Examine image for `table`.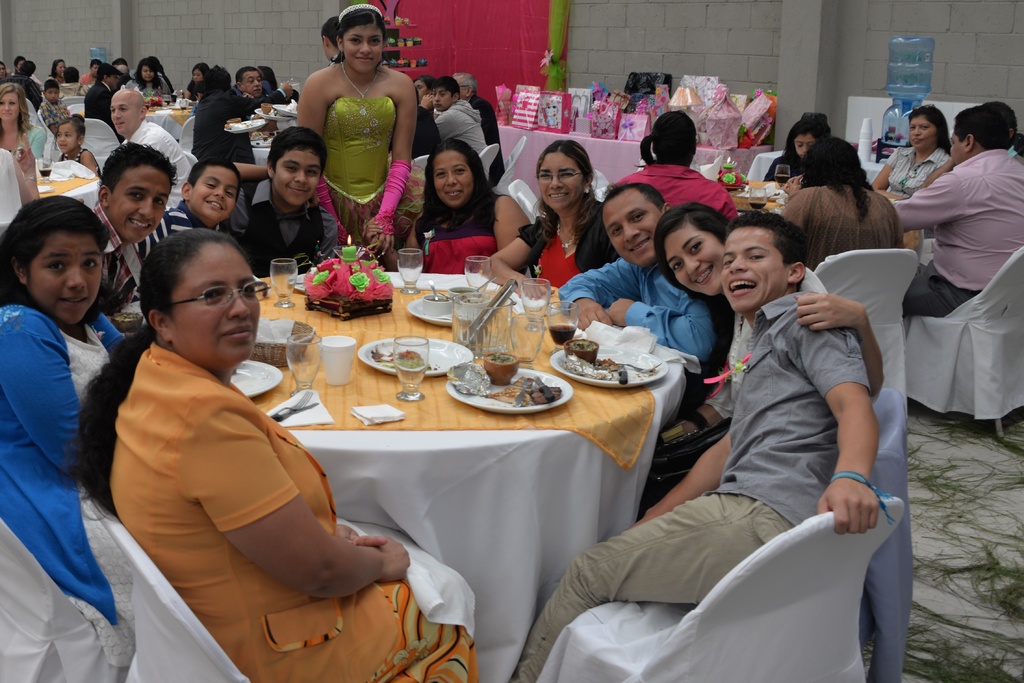
Examination result: (left=148, top=99, right=206, bottom=143).
